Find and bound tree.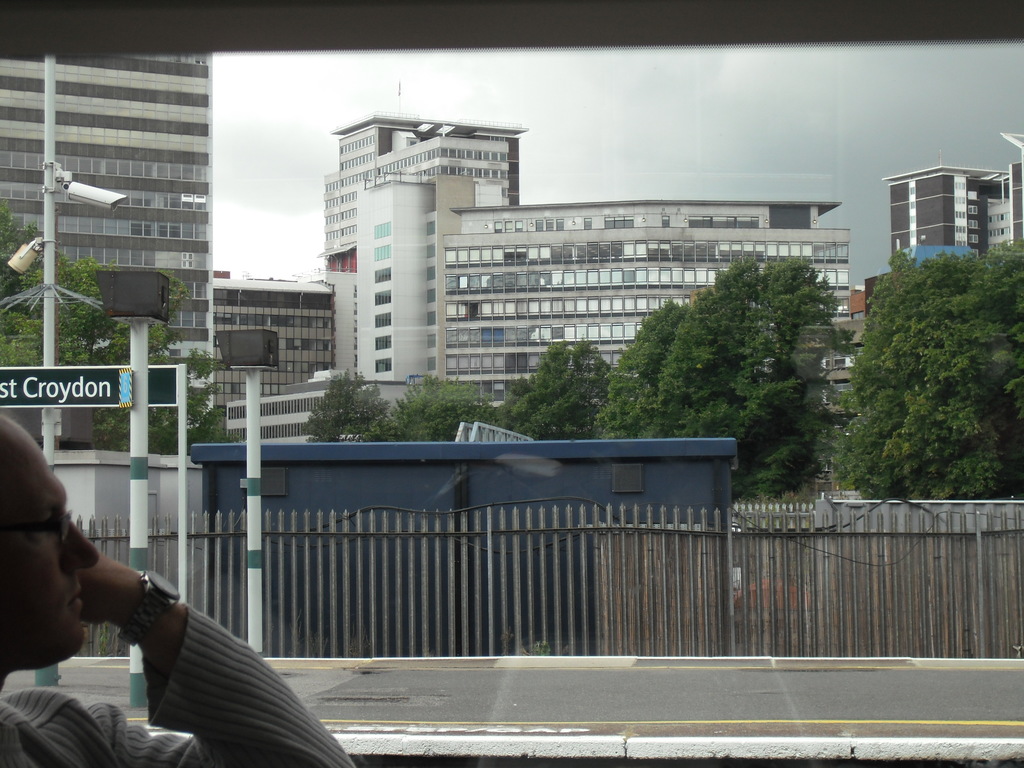
Bound: 495,339,607,441.
